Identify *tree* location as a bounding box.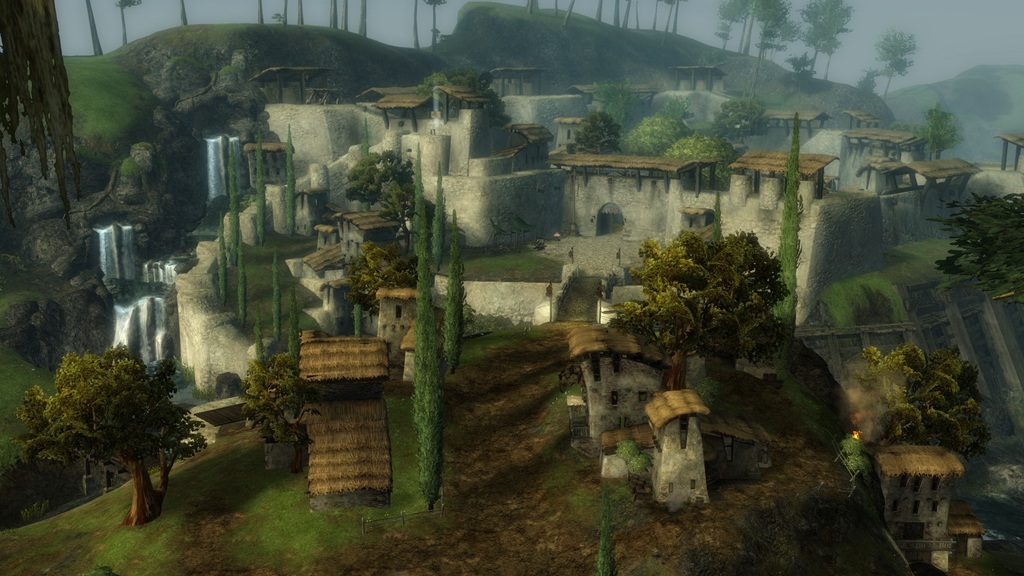
detection(279, 121, 296, 237).
